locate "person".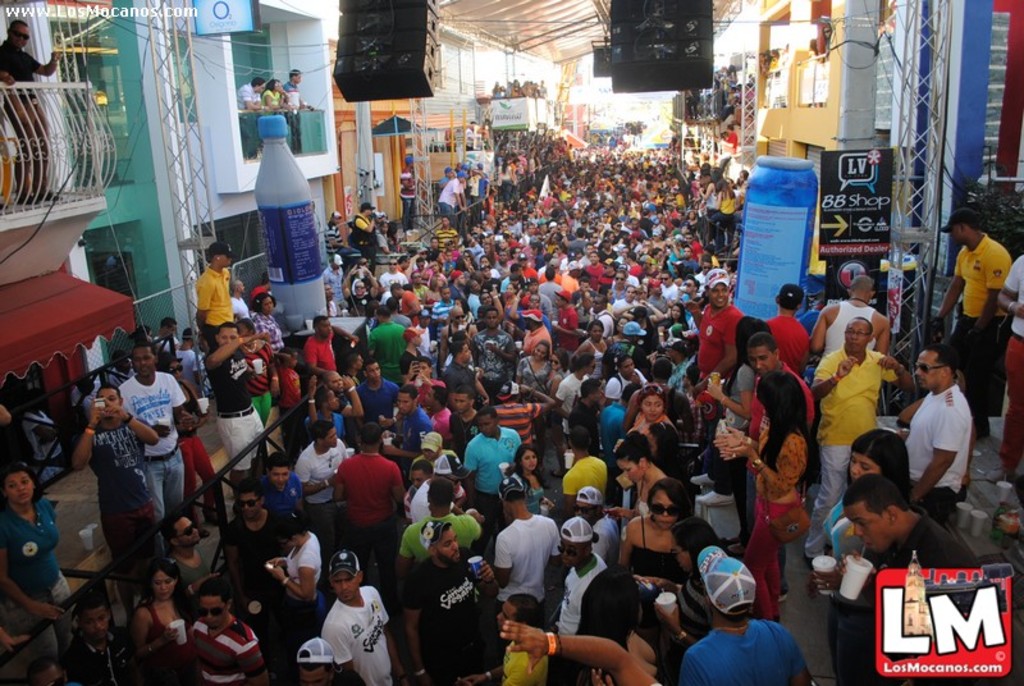
Bounding box: detection(902, 347, 974, 531).
